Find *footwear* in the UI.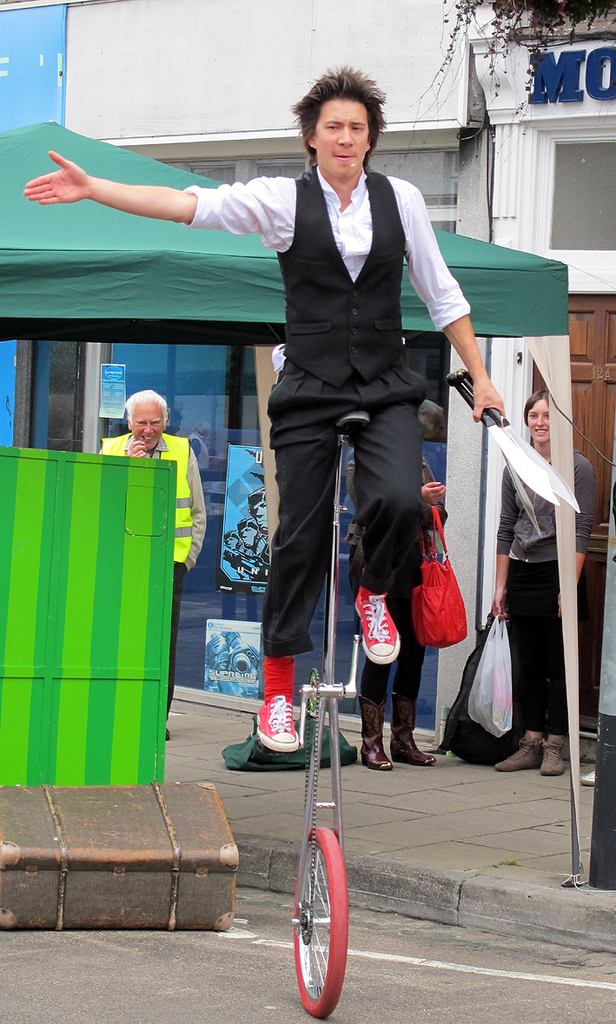
UI element at select_region(255, 692, 301, 758).
